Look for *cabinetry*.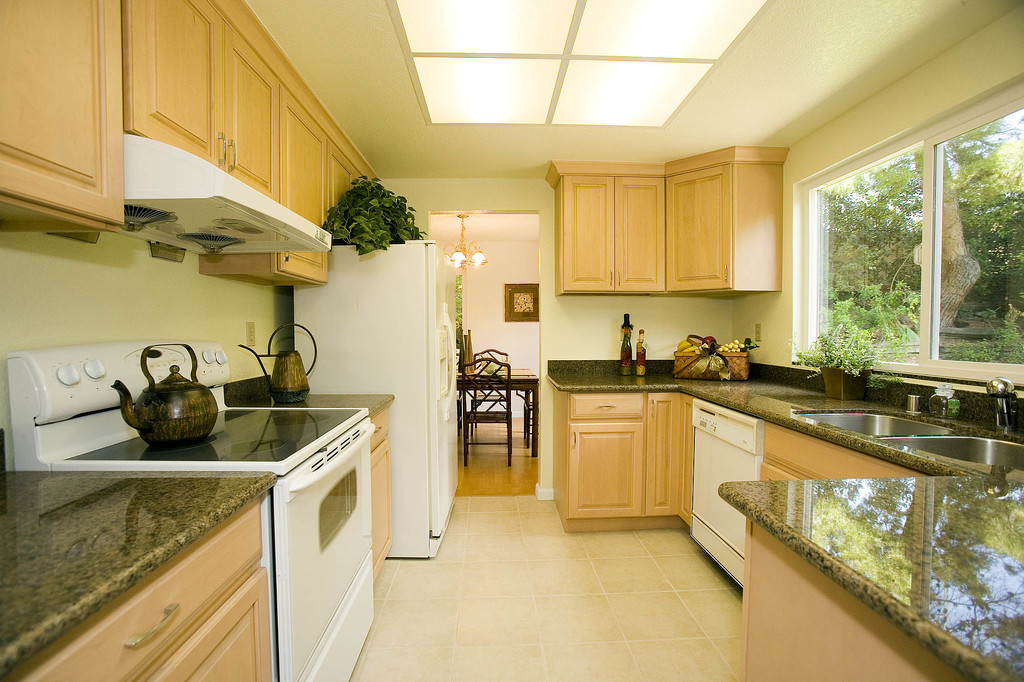
Found: l=547, t=348, r=726, b=540.
